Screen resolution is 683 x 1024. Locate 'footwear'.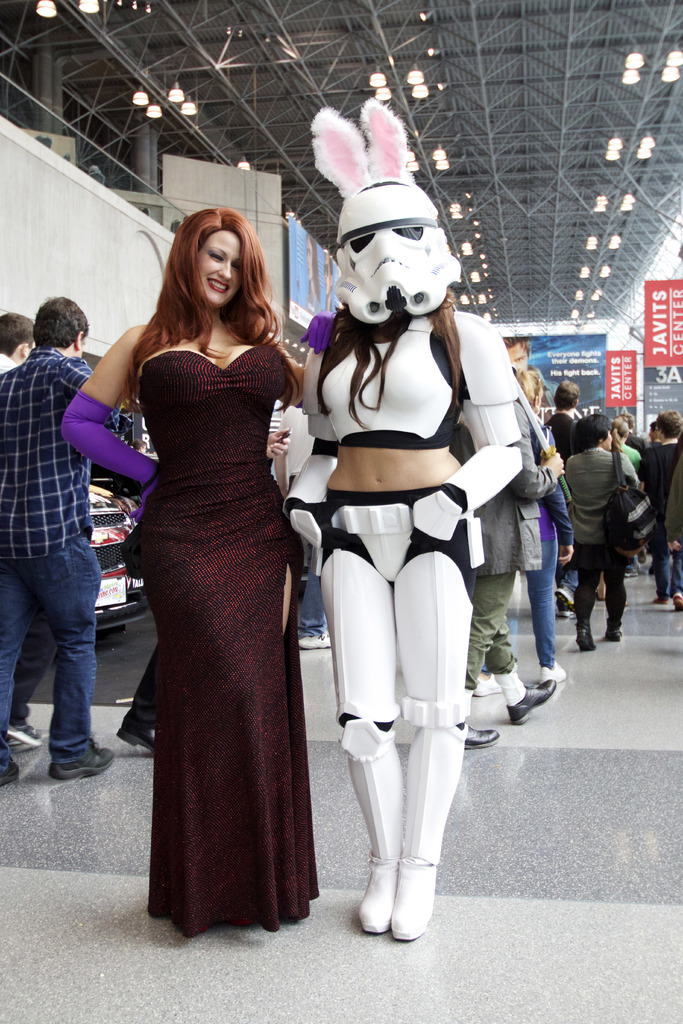
49,734,119,787.
